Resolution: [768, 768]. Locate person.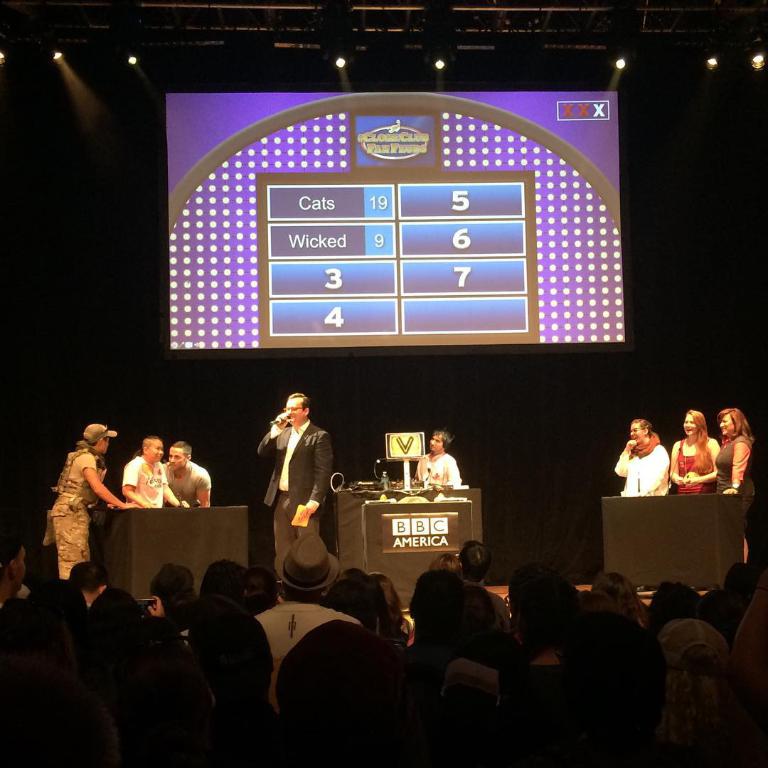
<region>163, 441, 211, 506</region>.
